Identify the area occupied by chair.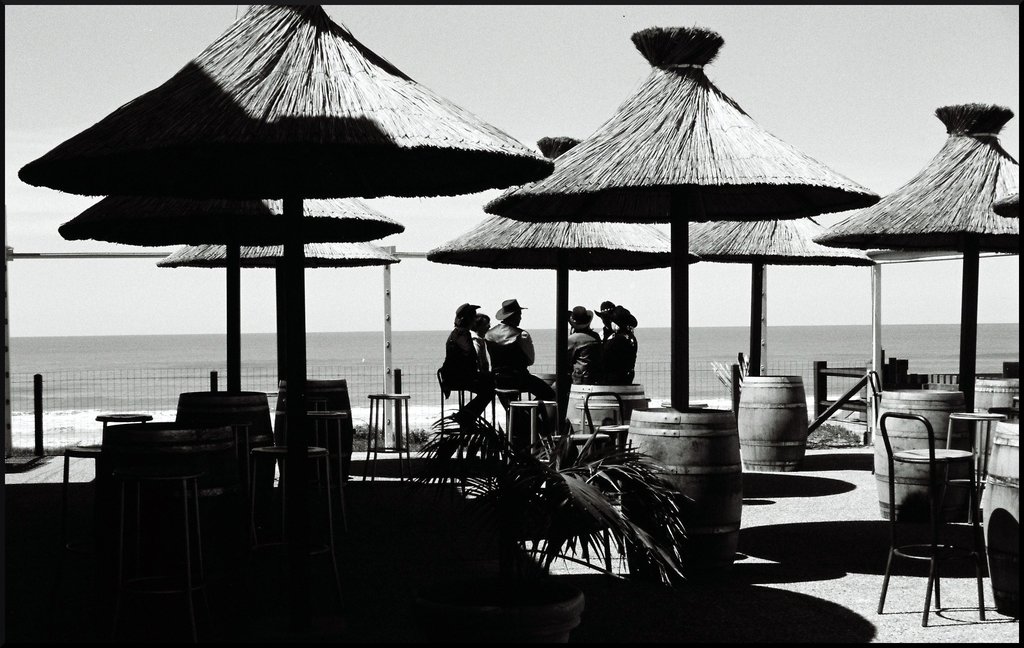
Area: [x1=436, y1=366, x2=480, y2=451].
